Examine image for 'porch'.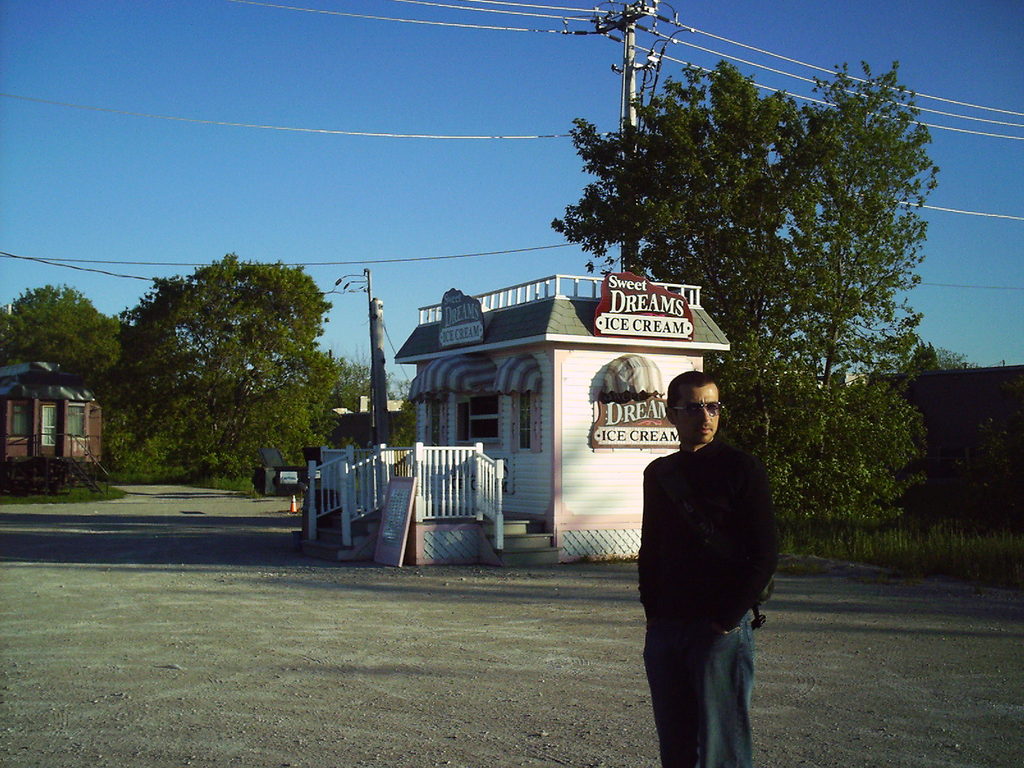
Examination result: left=267, top=419, right=519, bottom=585.
